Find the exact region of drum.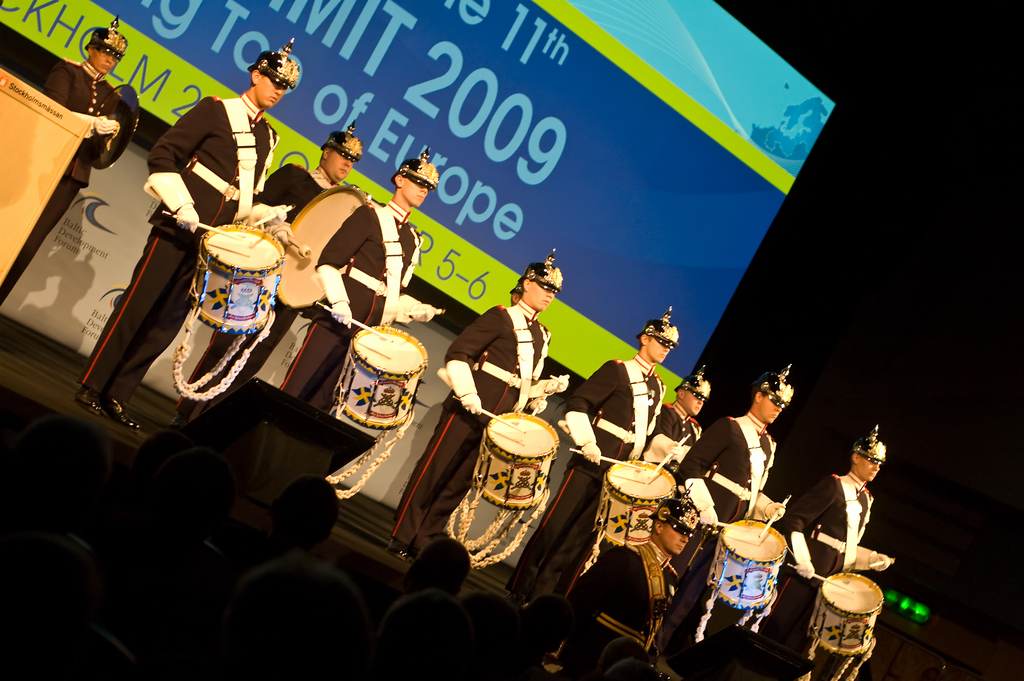
Exact region: BBox(277, 187, 386, 322).
